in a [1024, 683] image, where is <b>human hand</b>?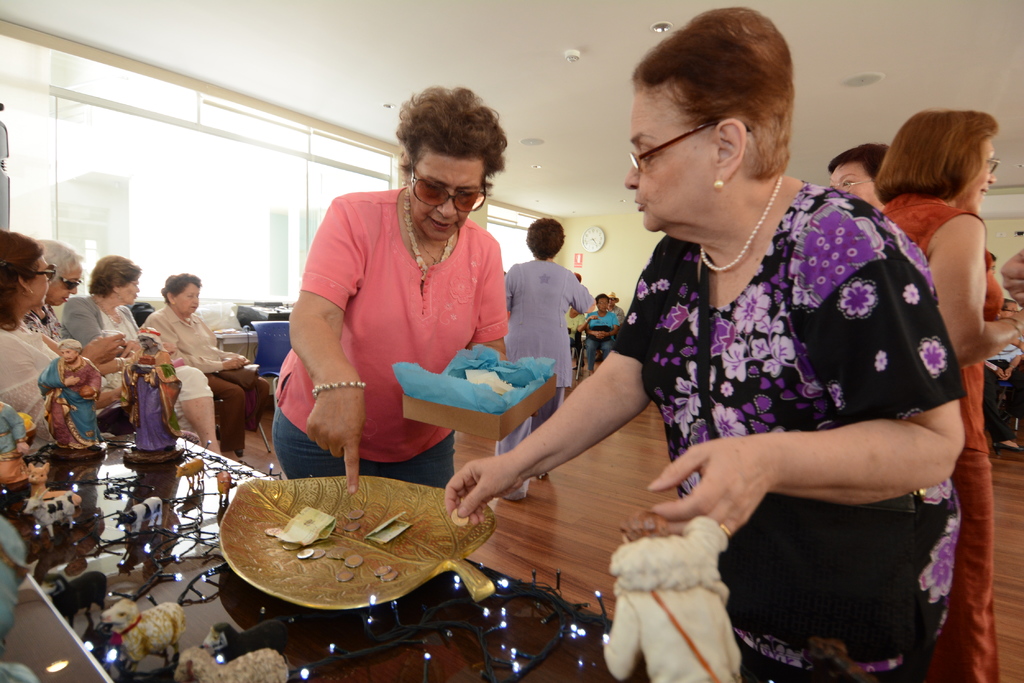
<box>662,428,858,546</box>.
